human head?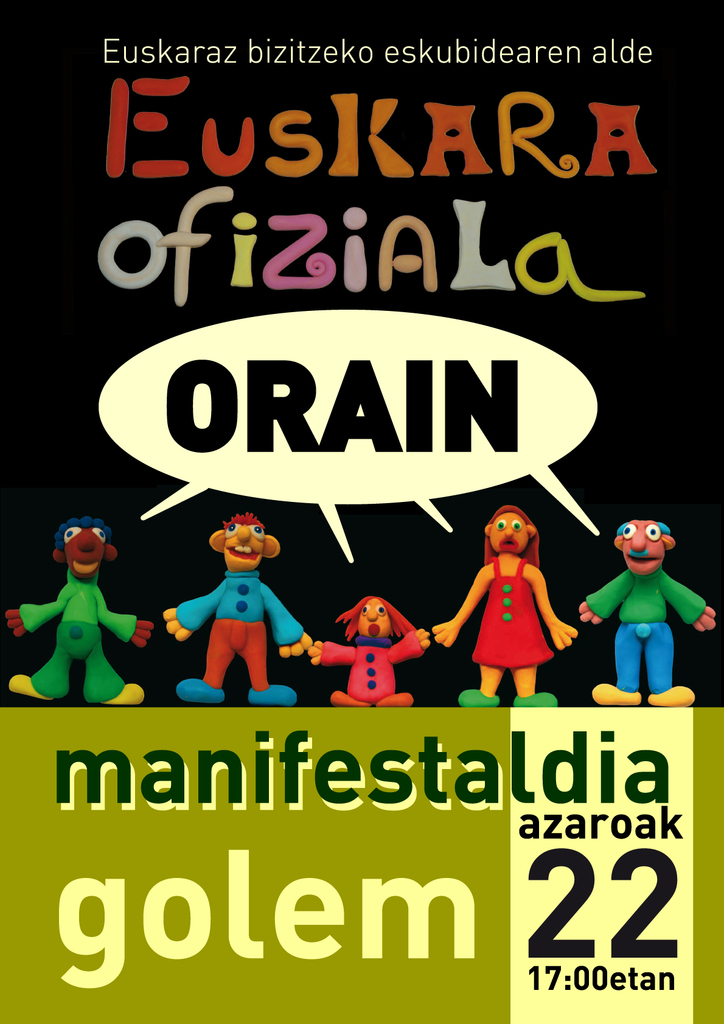
<region>351, 597, 398, 644</region>
